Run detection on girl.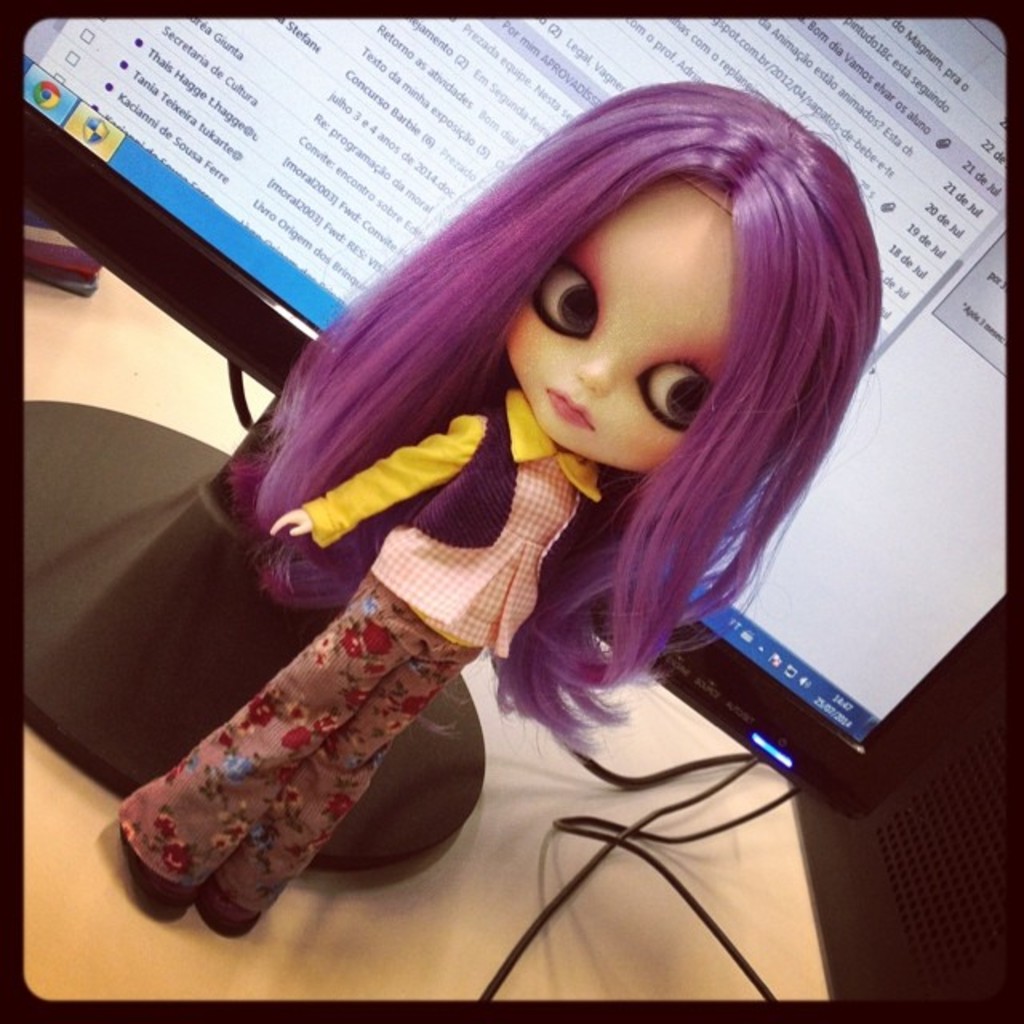
Result: crop(125, 80, 878, 939).
